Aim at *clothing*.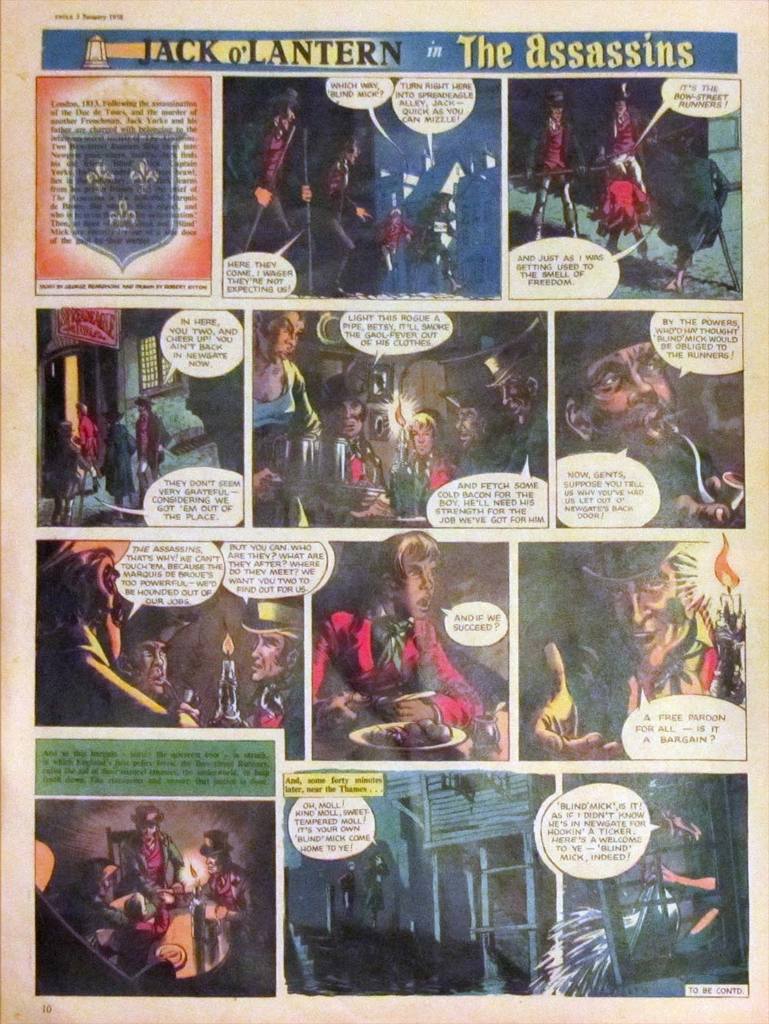
Aimed at bbox=[78, 417, 99, 473].
